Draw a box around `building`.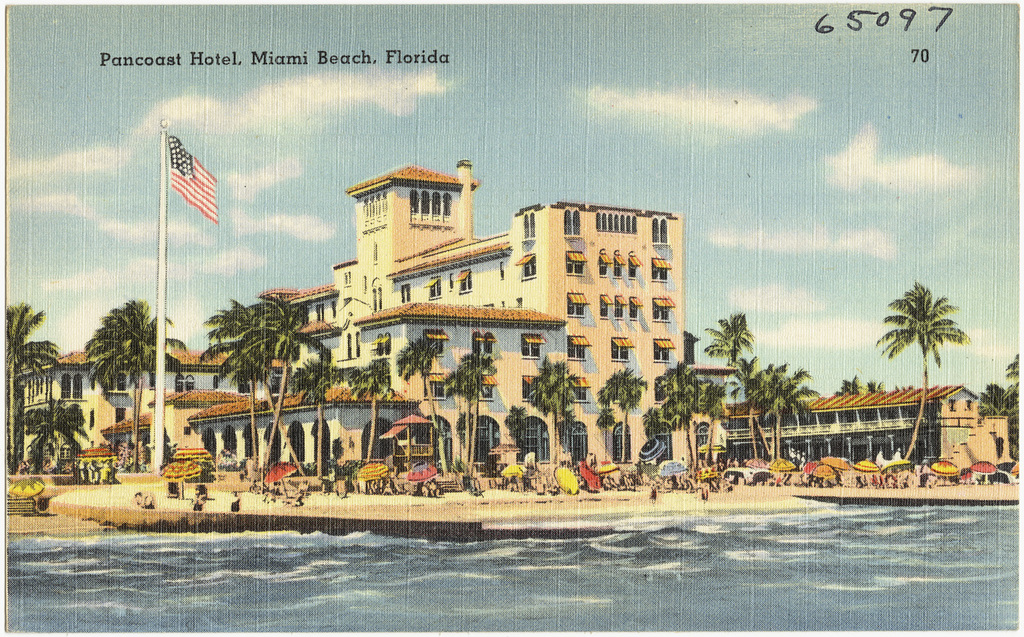
left=0, top=346, right=270, bottom=477.
